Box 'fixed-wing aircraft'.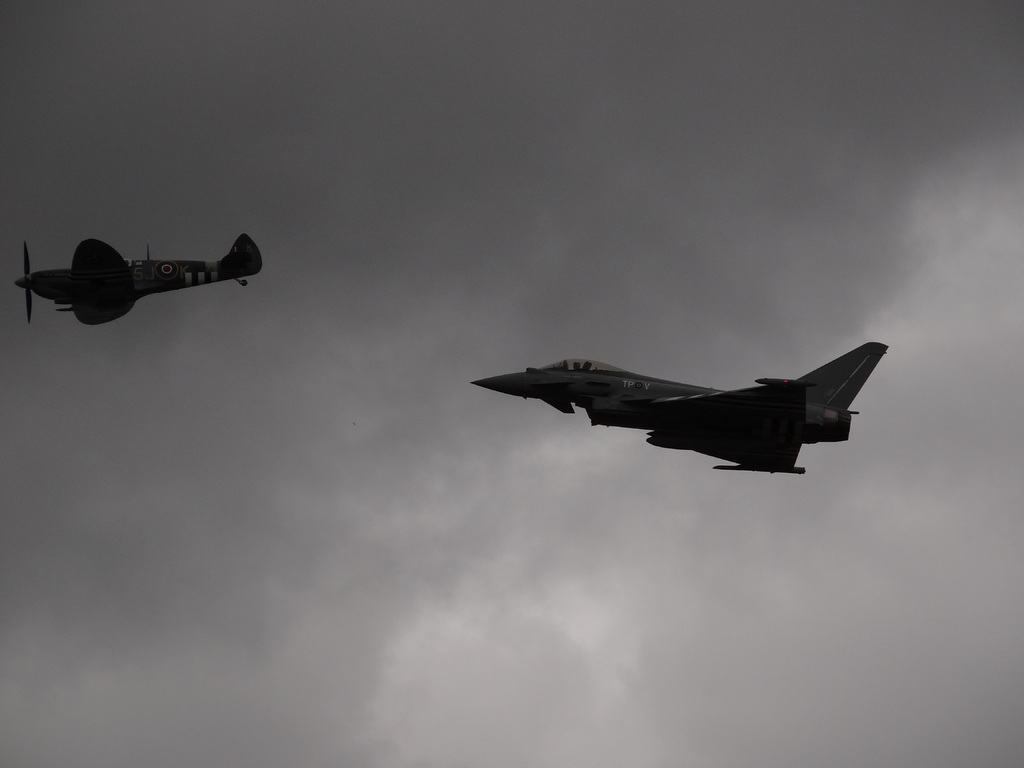
6/223/264/328.
